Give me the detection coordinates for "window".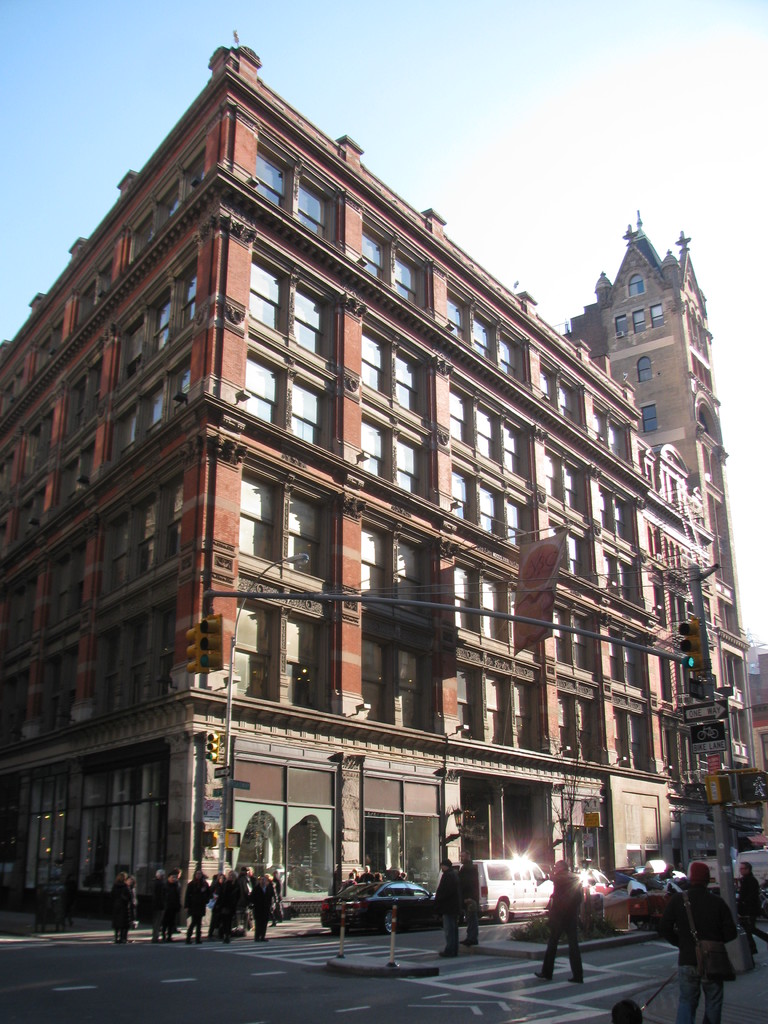
Rect(457, 667, 475, 735).
